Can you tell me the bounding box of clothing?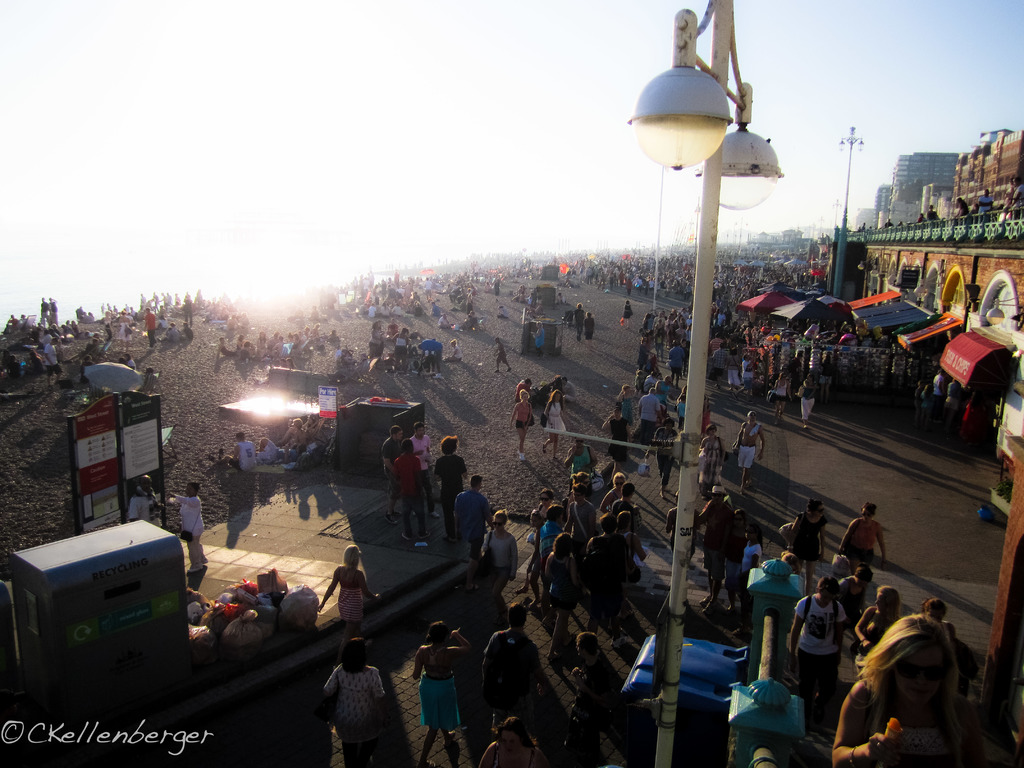
{"x1": 659, "y1": 426, "x2": 677, "y2": 487}.
